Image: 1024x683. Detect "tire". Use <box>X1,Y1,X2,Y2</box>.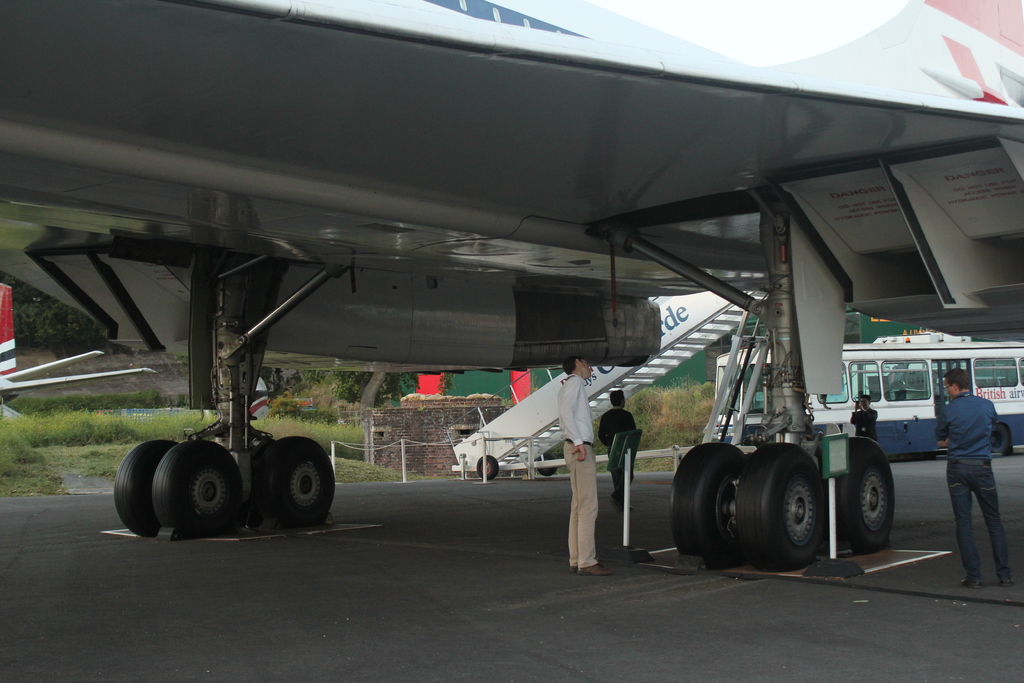
<box>256,438,340,529</box>.
